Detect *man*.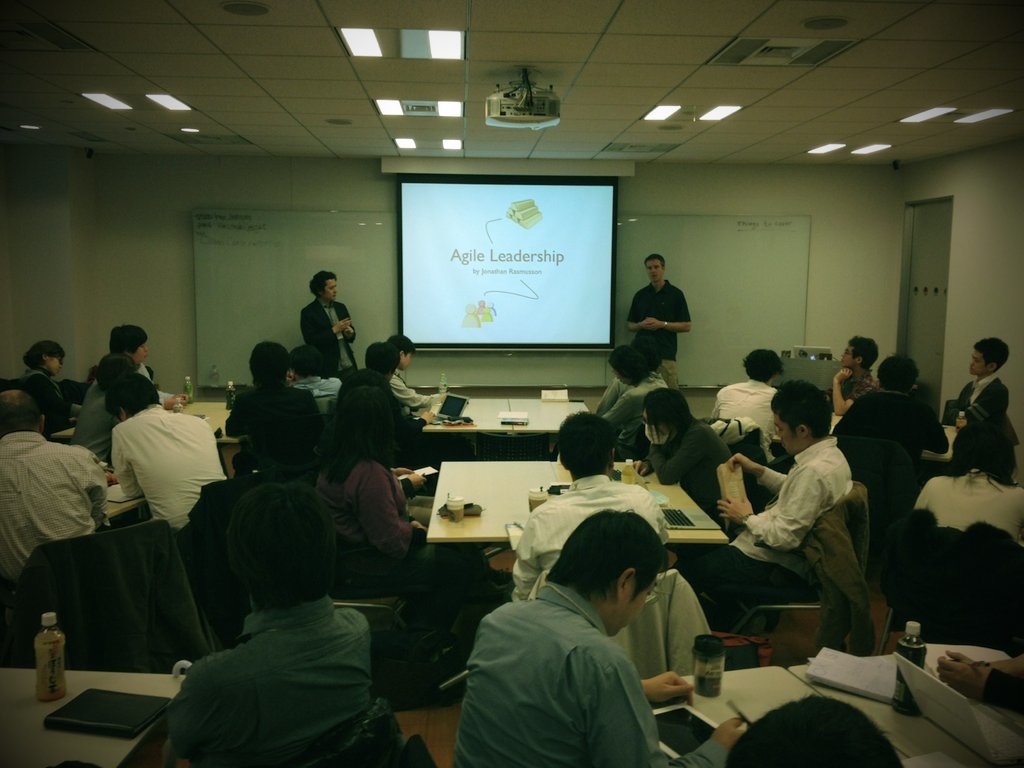
Detected at (x1=510, y1=414, x2=672, y2=602).
